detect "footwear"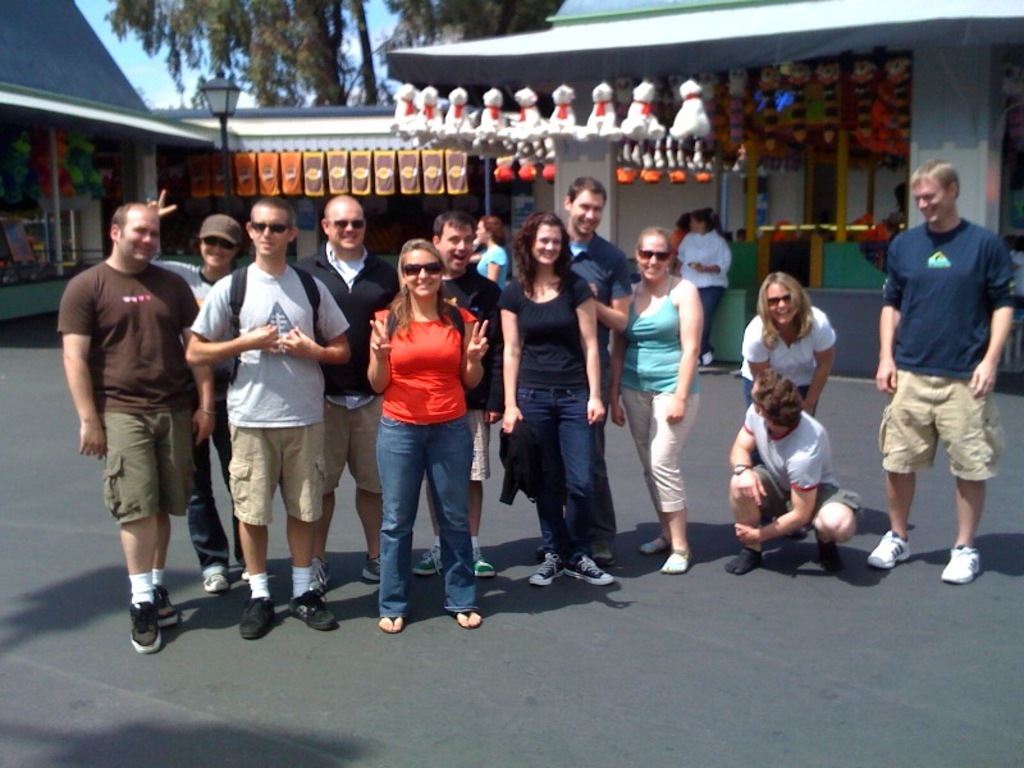
(472, 539, 495, 577)
